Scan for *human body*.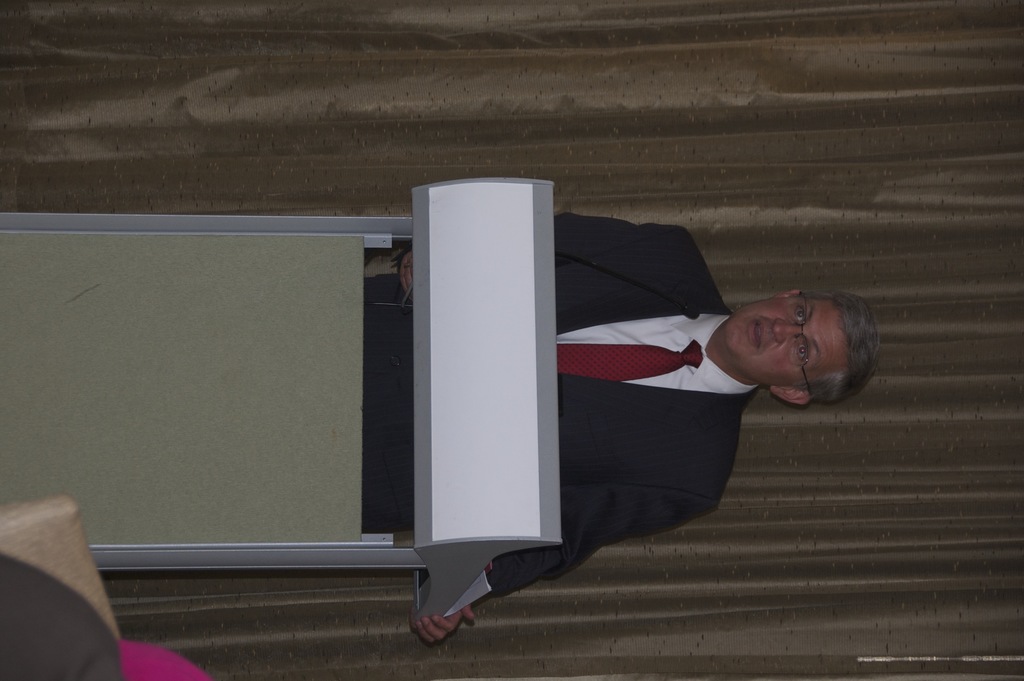
Scan result: 362, 211, 883, 646.
